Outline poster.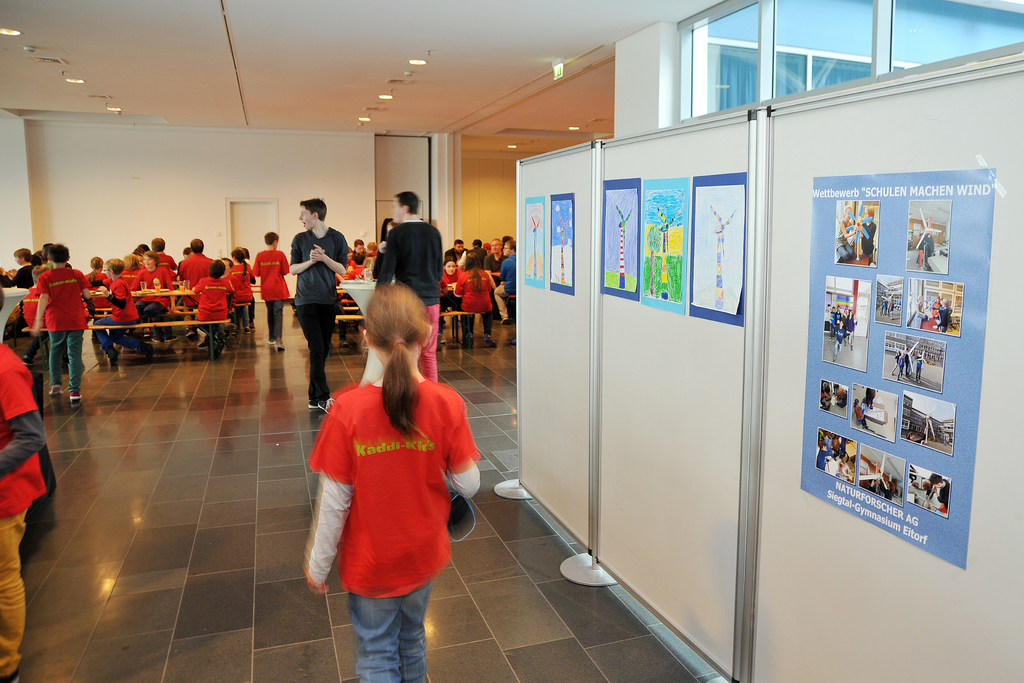
Outline: pyautogui.locateOnScreen(548, 193, 572, 292).
